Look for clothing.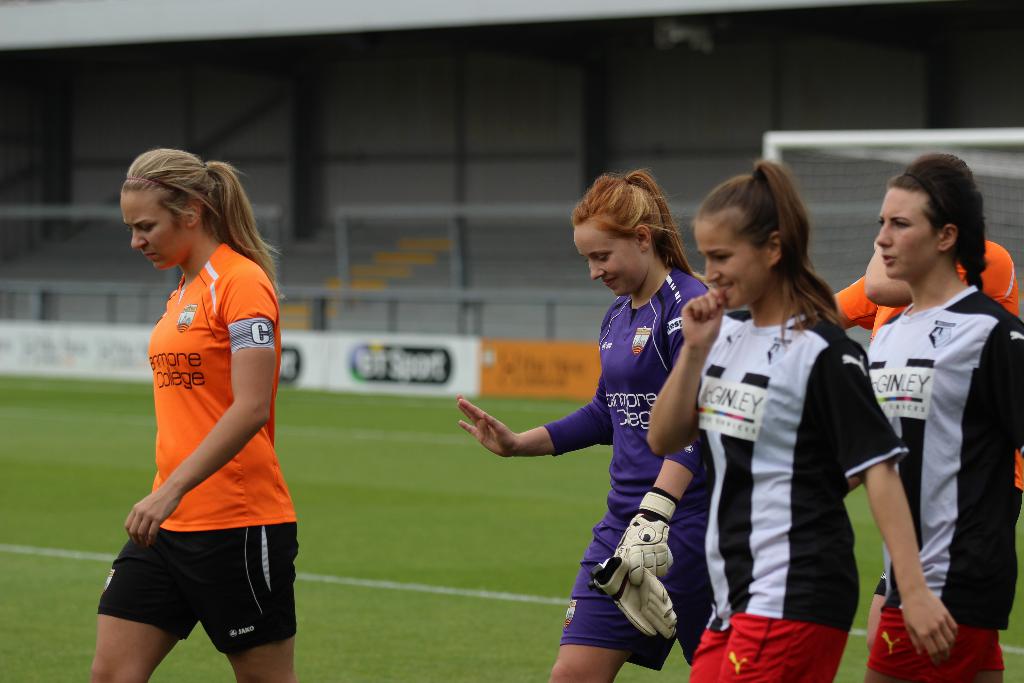
Found: region(682, 310, 902, 682).
